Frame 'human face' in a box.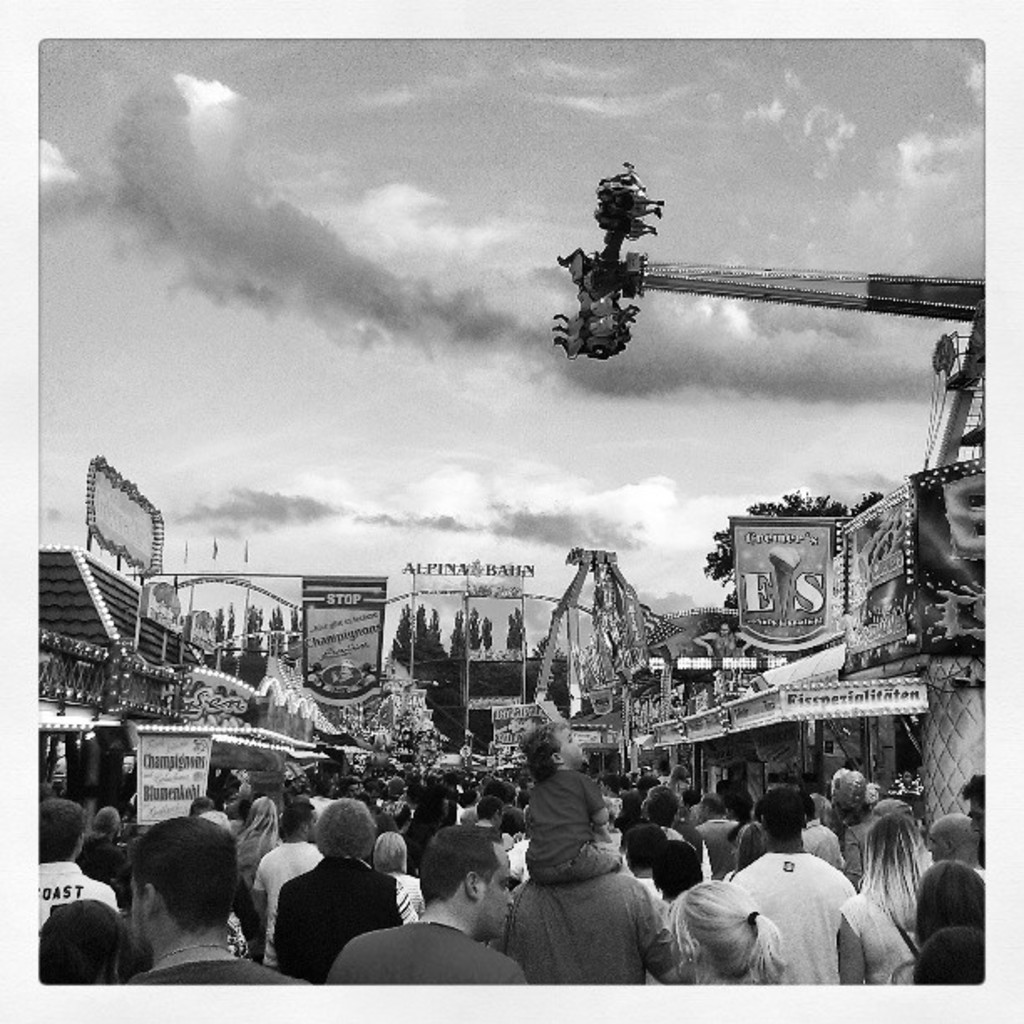
left=124, top=883, right=144, bottom=959.
